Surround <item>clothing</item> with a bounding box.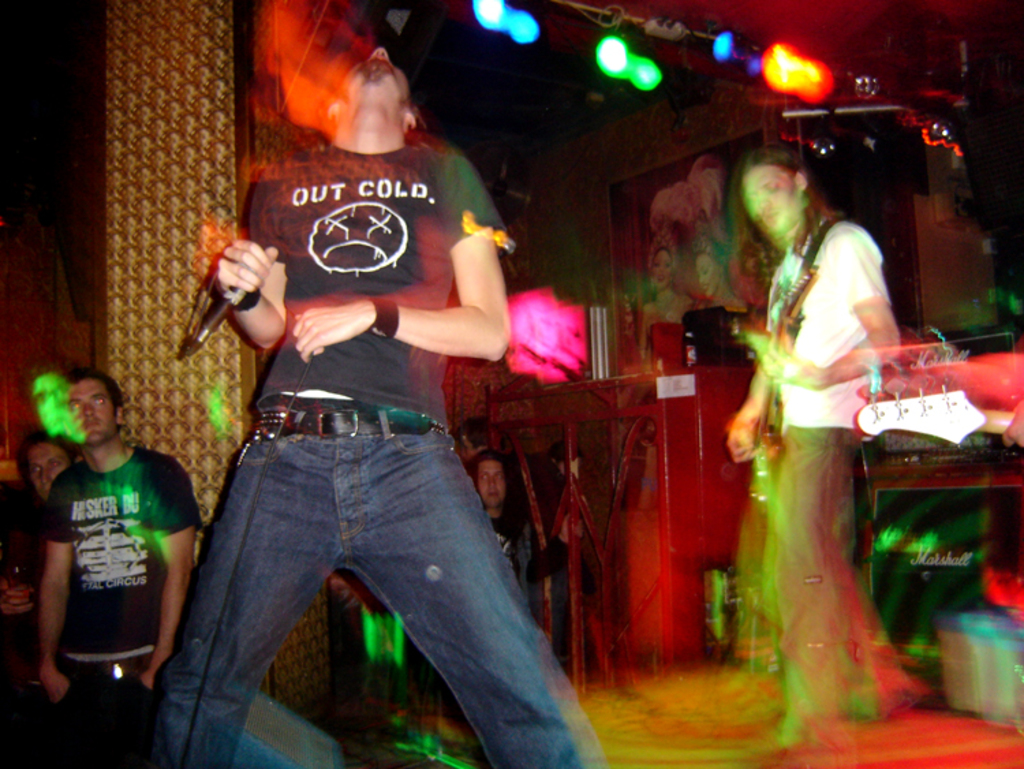
x1=384 y1=494 x2=557 y2=718.
